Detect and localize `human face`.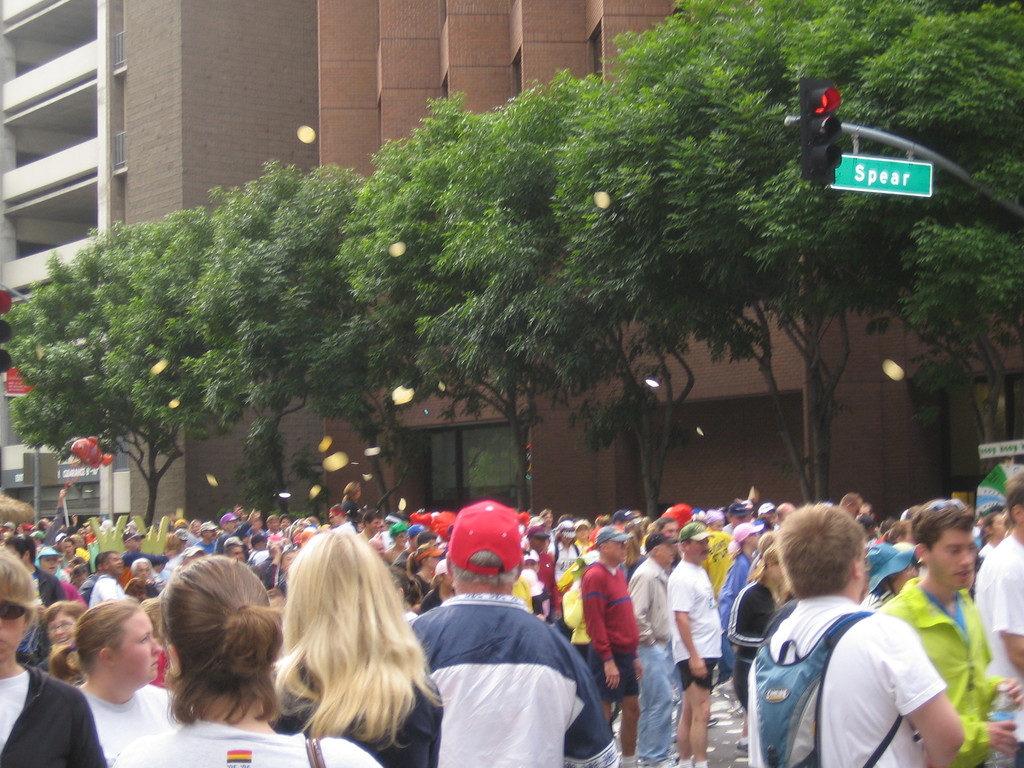
Localized at bbox=(659, 542, 675, 561).
